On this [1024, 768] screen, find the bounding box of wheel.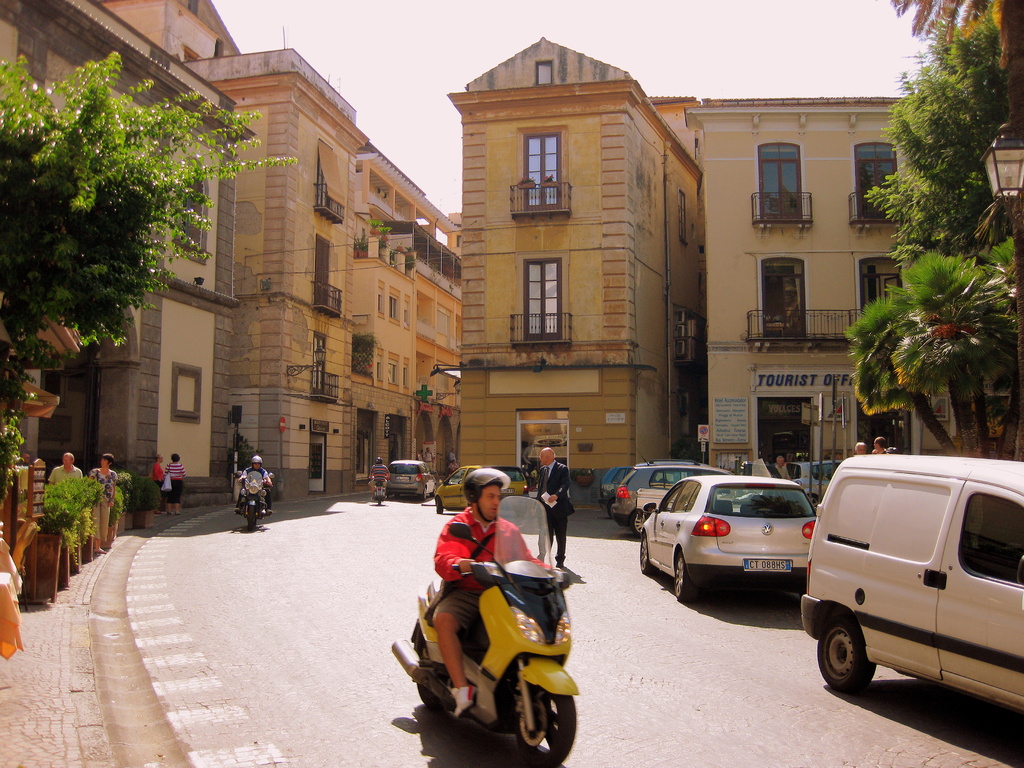
Bounding box: rect(510, 684, 572, 767).
